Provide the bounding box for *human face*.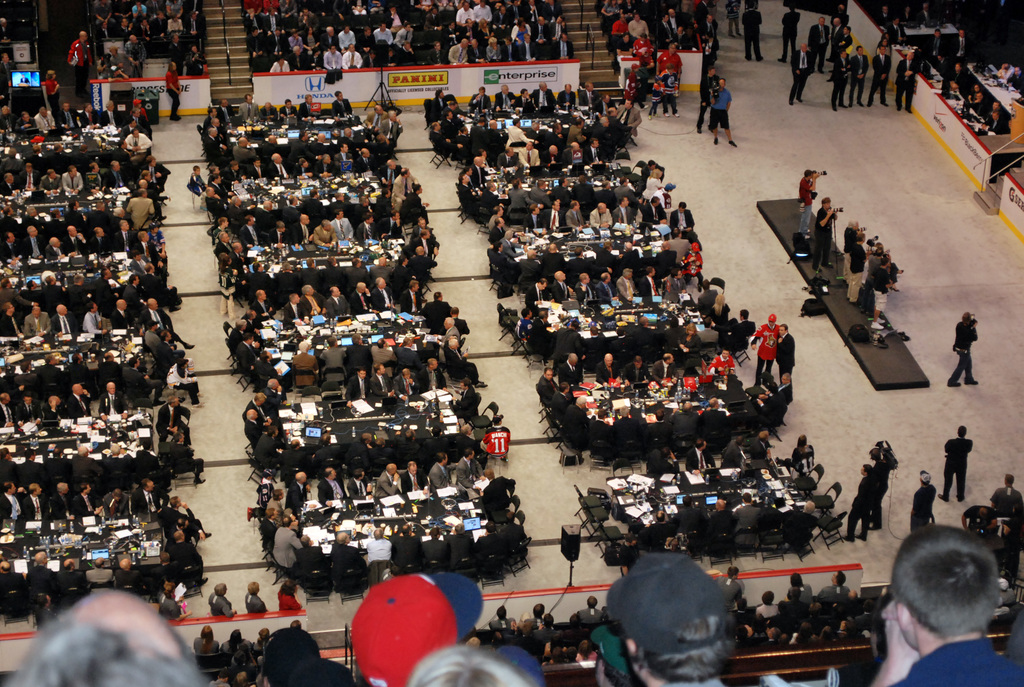
detection(602, 118, 609, 126).
